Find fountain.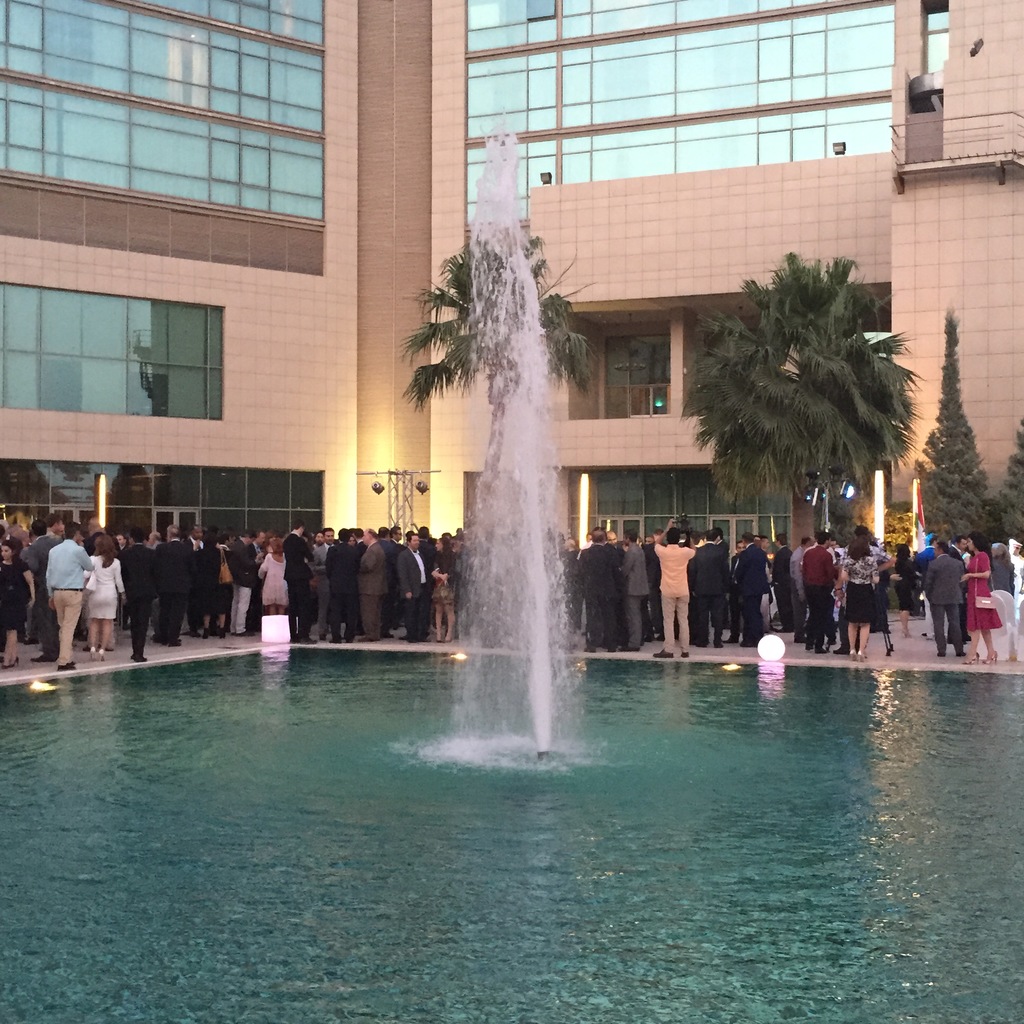
[1,127,1023,1015].
